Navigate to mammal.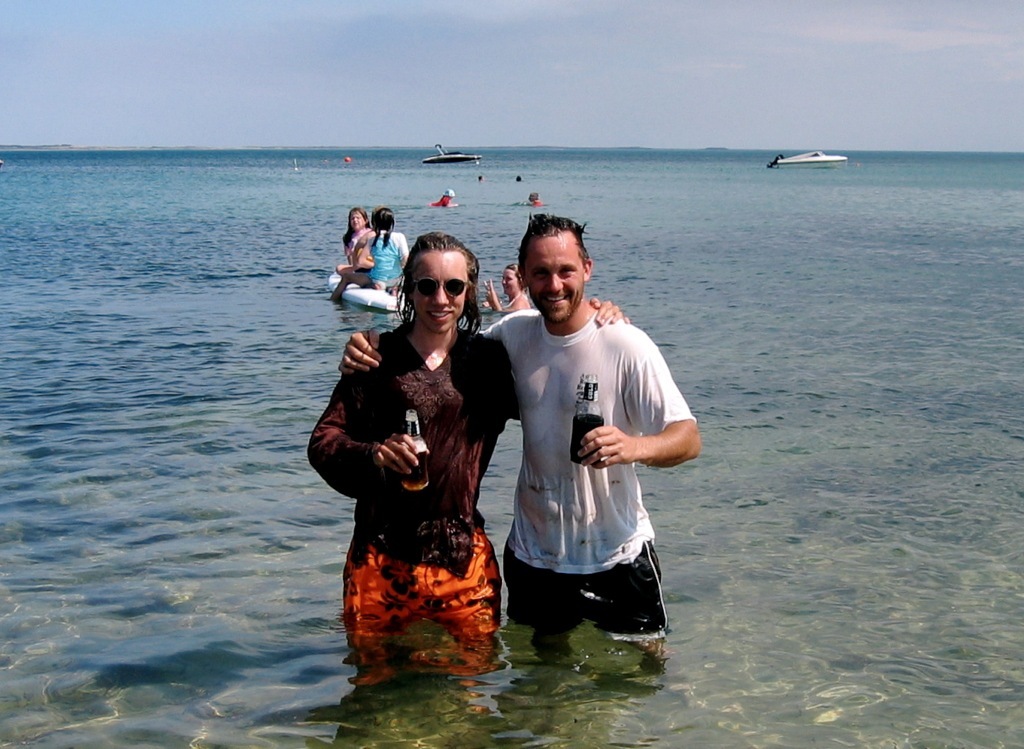
Navigation target: <box>334,204,375,281</box>.
